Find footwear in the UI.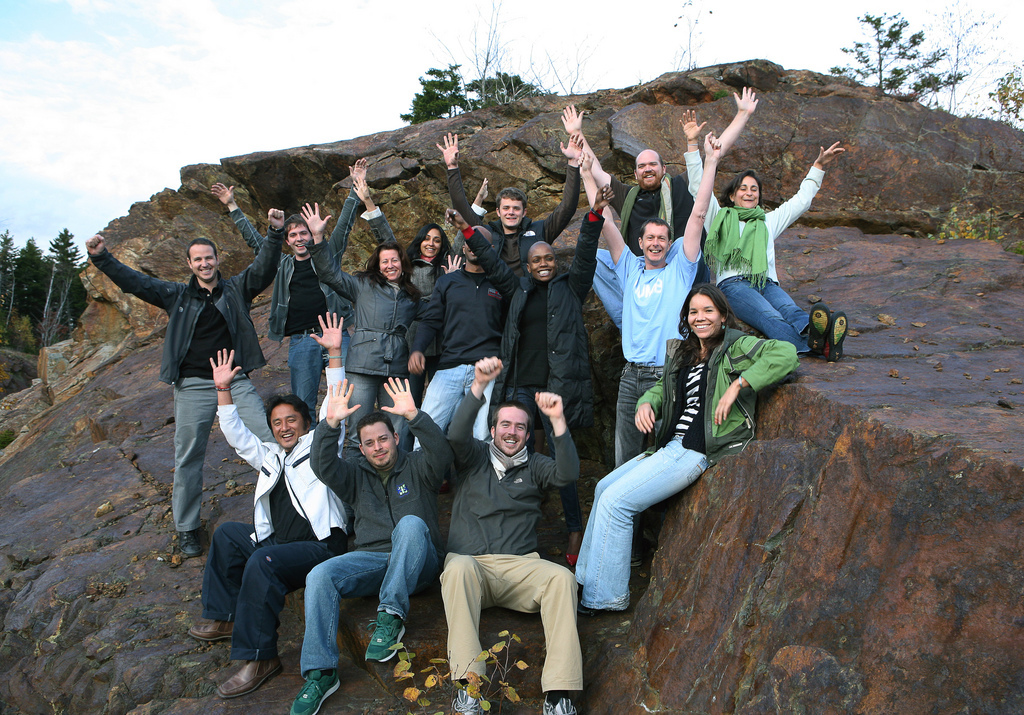
UI element at [x1=539, y1=687, x2=581, y2=714].
